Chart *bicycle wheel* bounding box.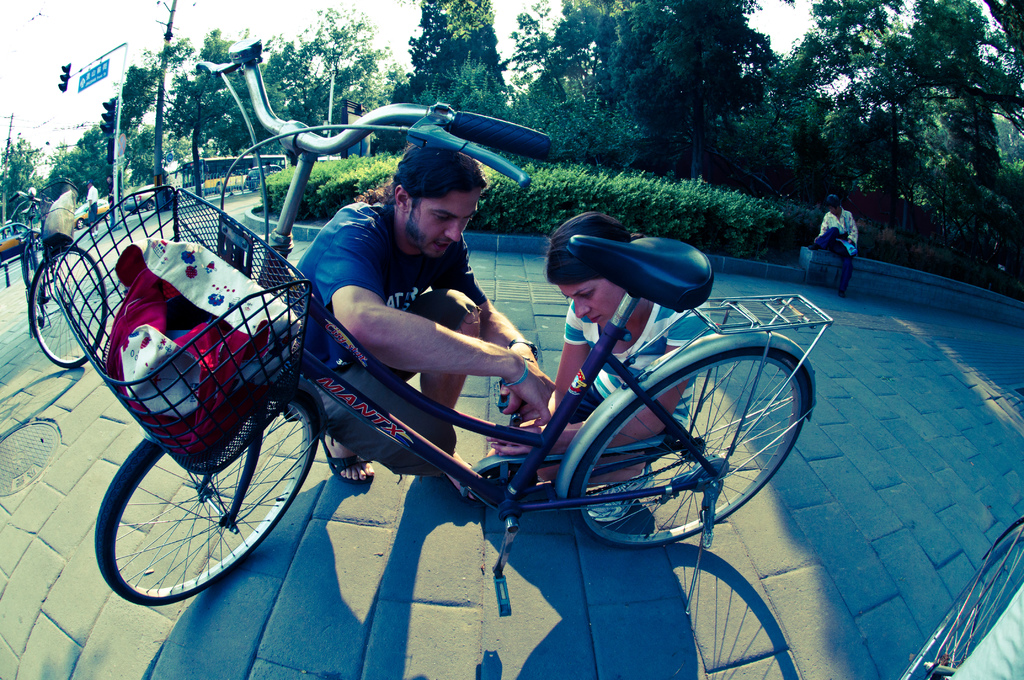
Charted: (left=93, top=421, right=322, bottom=608).
